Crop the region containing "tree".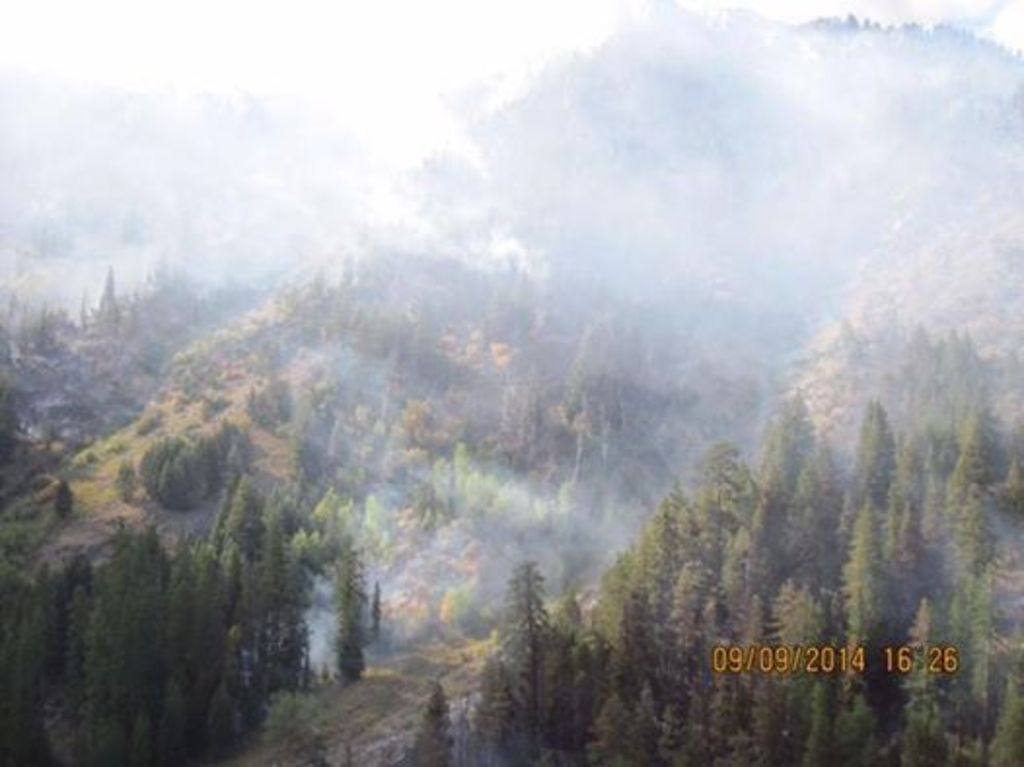
Crop region: <region>292, 485, 372, 699</region>.
